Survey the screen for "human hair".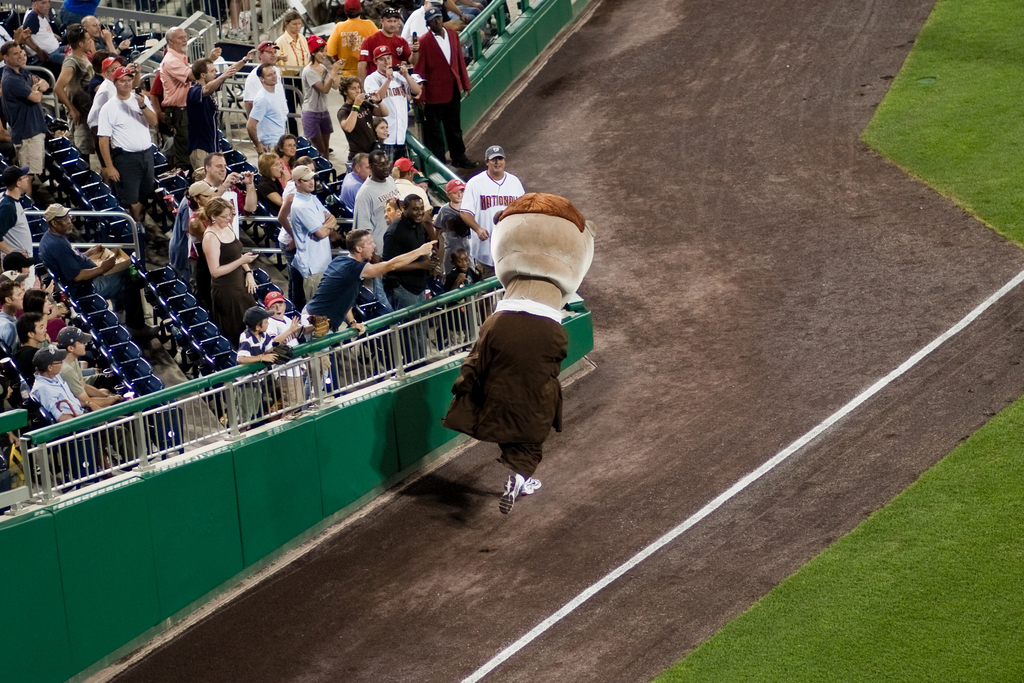
Survey found: detection(0, 42, 19, 62).
